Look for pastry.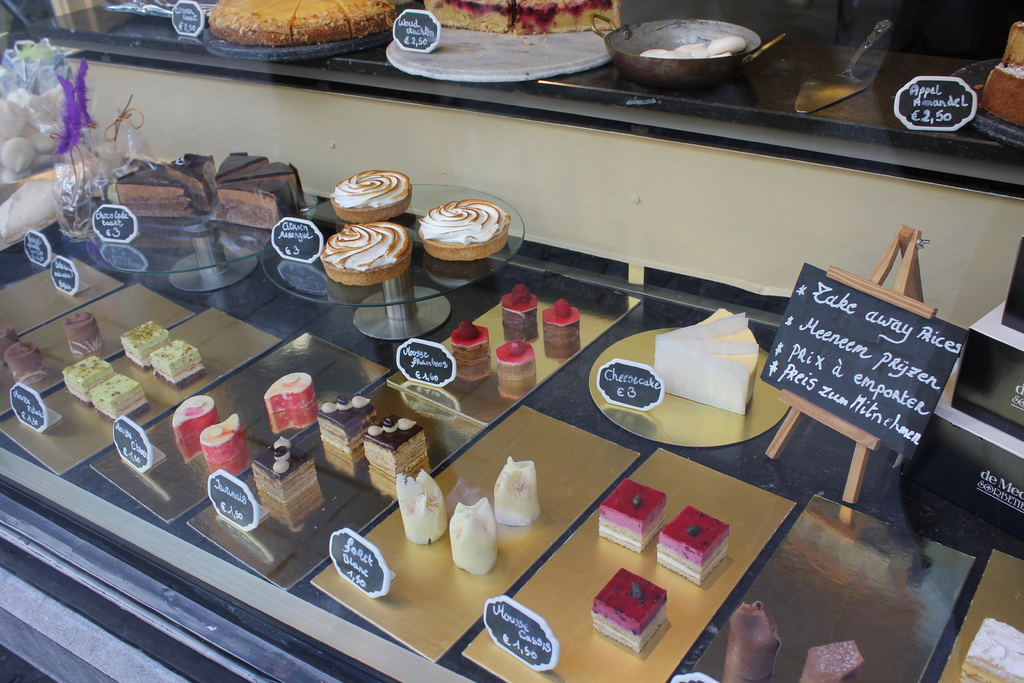
Found: [494, 457, 534, 527].
